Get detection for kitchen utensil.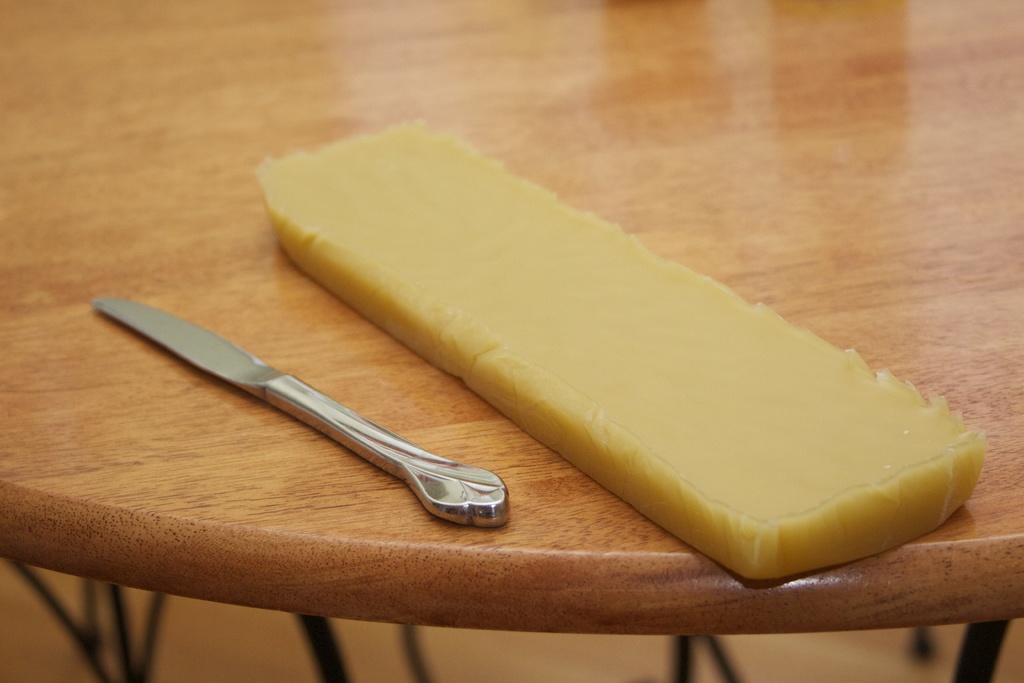
Detection: (left=60, top=288, right=514, bottom=555).
